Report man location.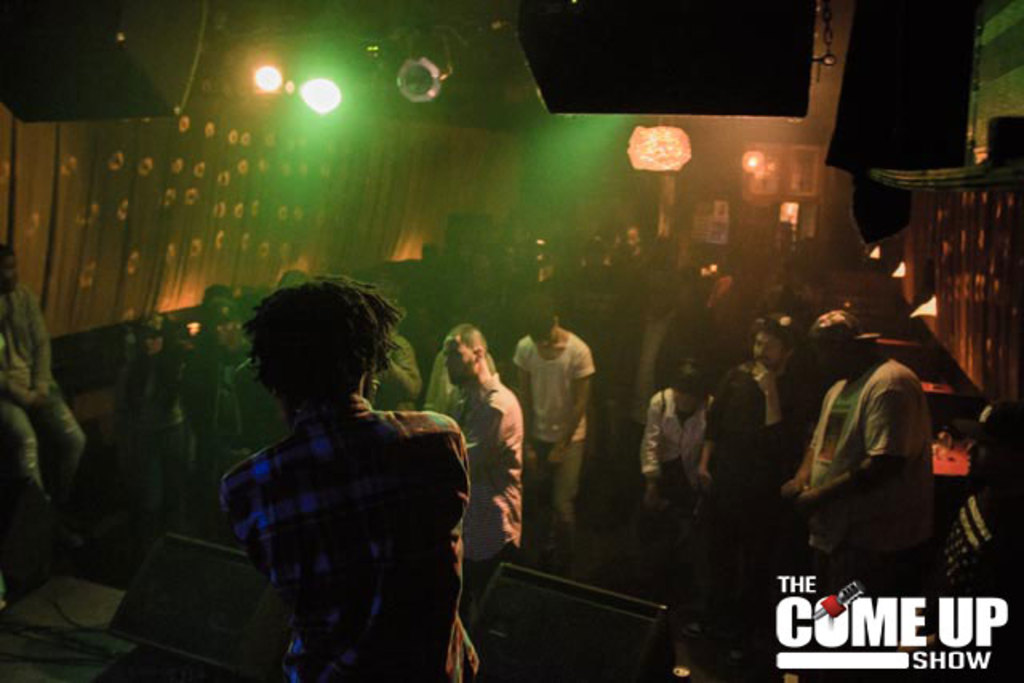
Report: x1=189 y1=296 x2=254 y2=441.
